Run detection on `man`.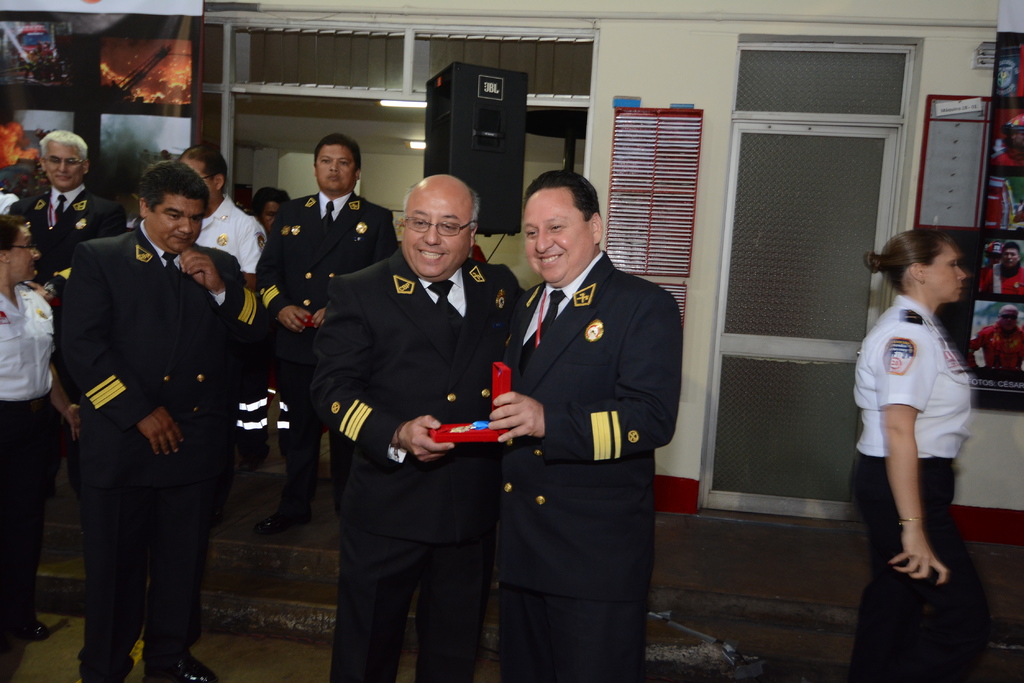
Result: l=51, t=125, r=248, b=668.
